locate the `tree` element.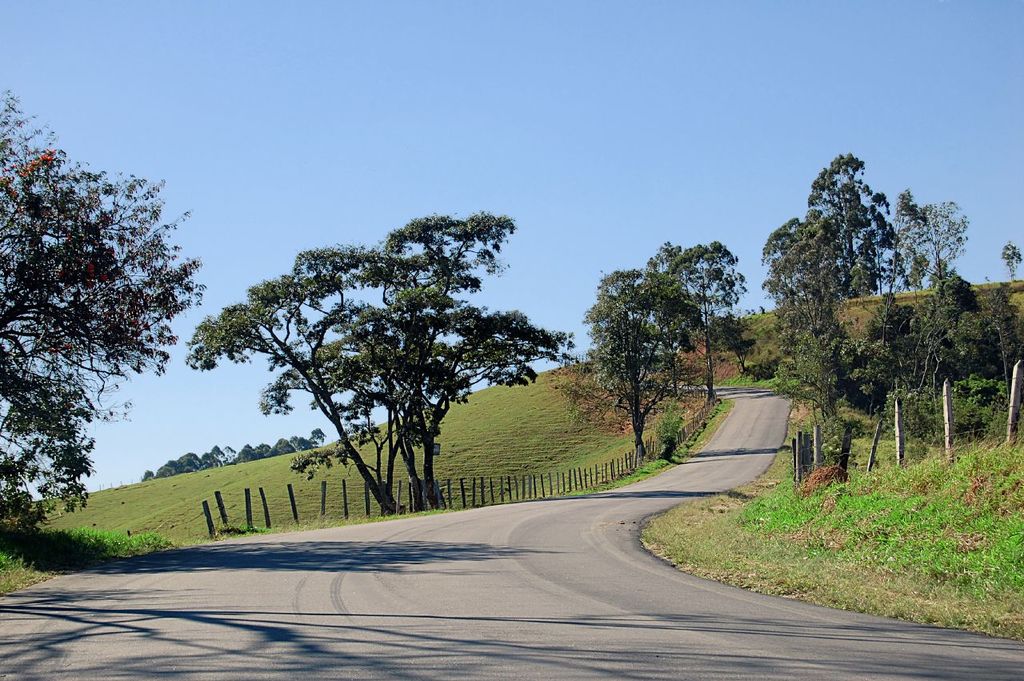
Element bbox: 892:183:979:282.
